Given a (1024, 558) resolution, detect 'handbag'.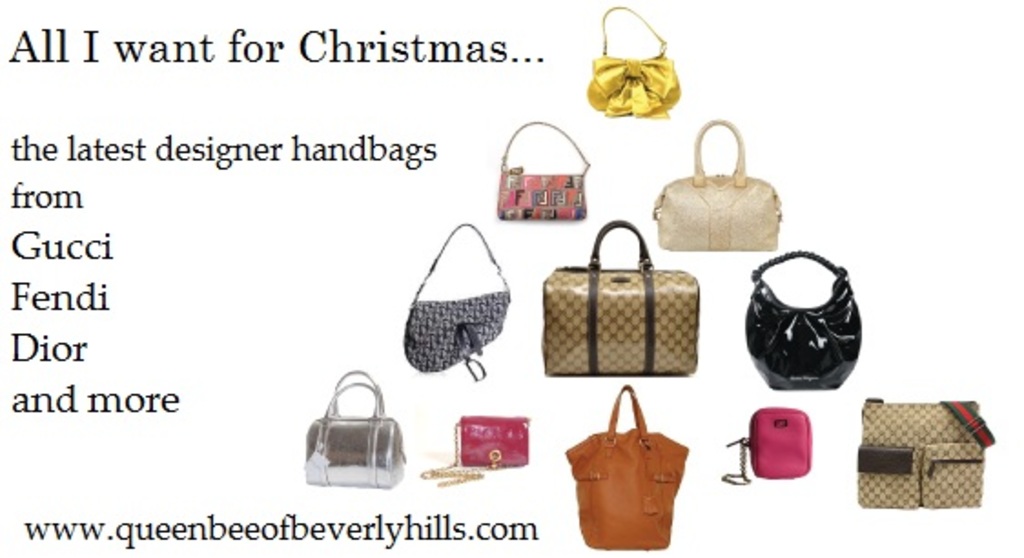
region(399, 221, 510, 374).
